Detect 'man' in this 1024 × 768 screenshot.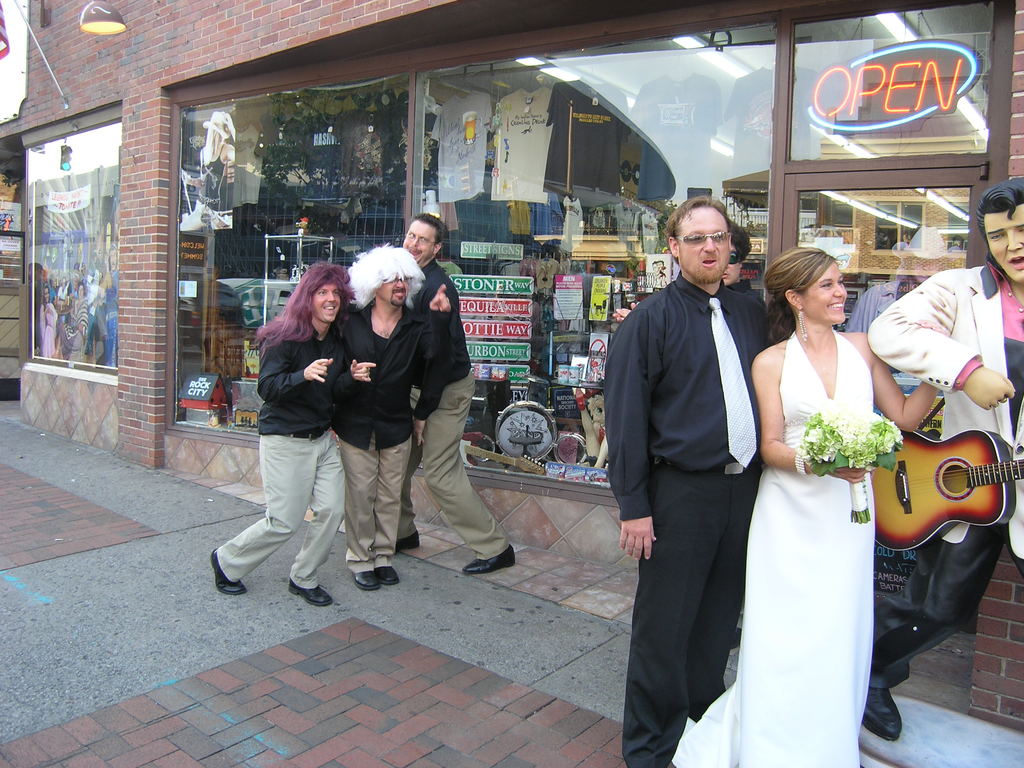
Detection: (608, 174, 788, 766).
